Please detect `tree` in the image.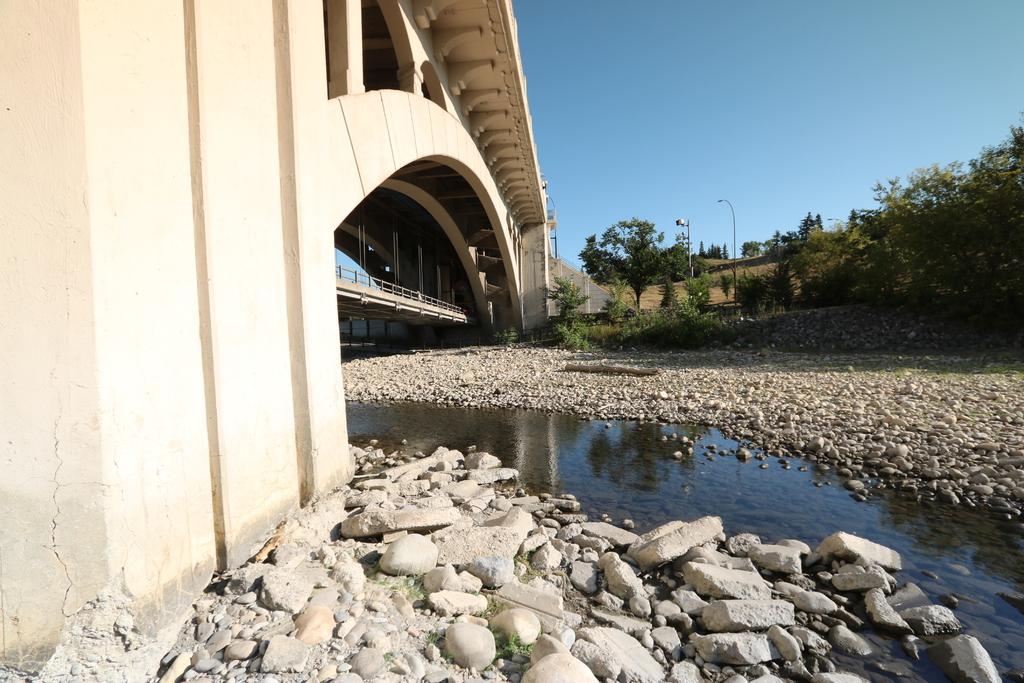
x1=557 y1=205 x2=701 y2=313.
